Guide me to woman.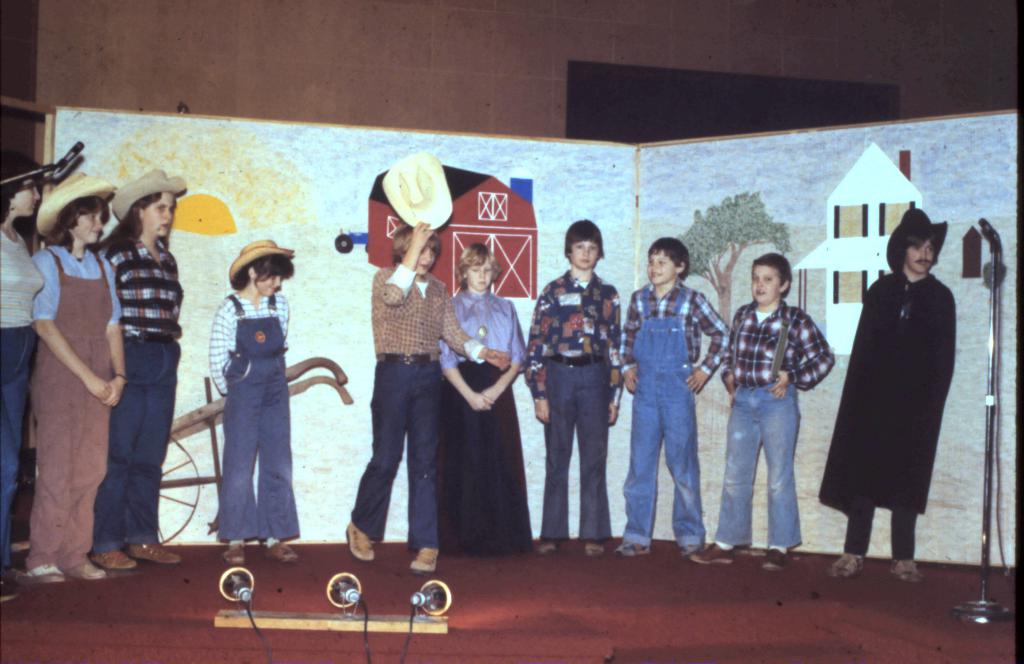
Guidance: 16,170,129,587.
